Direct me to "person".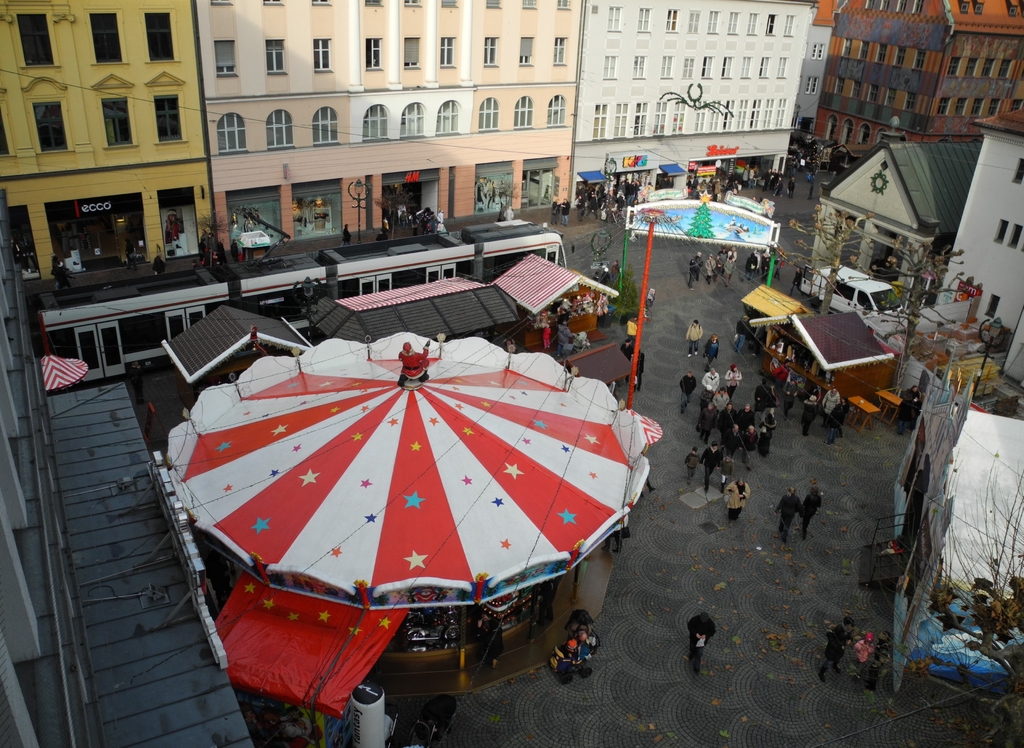
Direction: l=735, t=316, r=747, b=353.
